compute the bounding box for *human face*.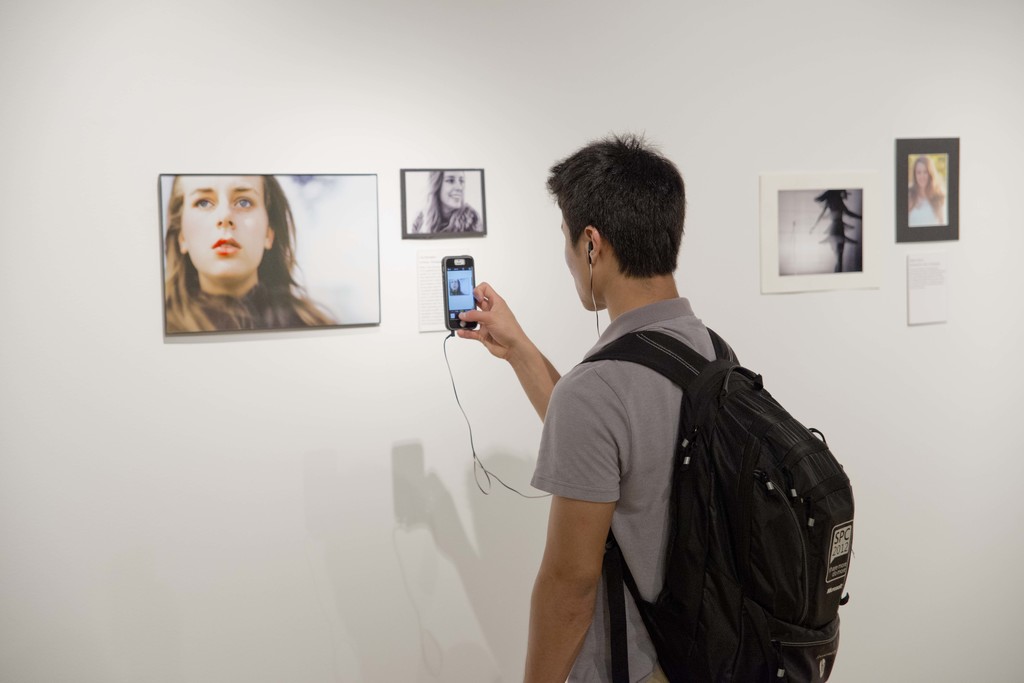
locate(185, 173, 264, 275).
